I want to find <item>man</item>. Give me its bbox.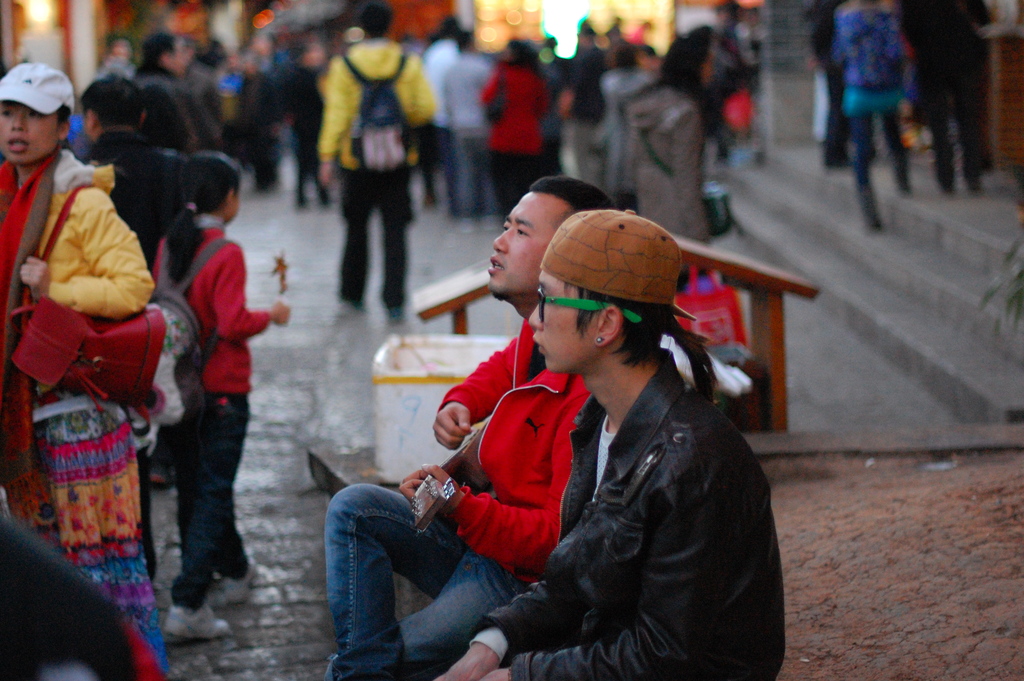
(x1=323, y1=177, x2=620, y2=680).
